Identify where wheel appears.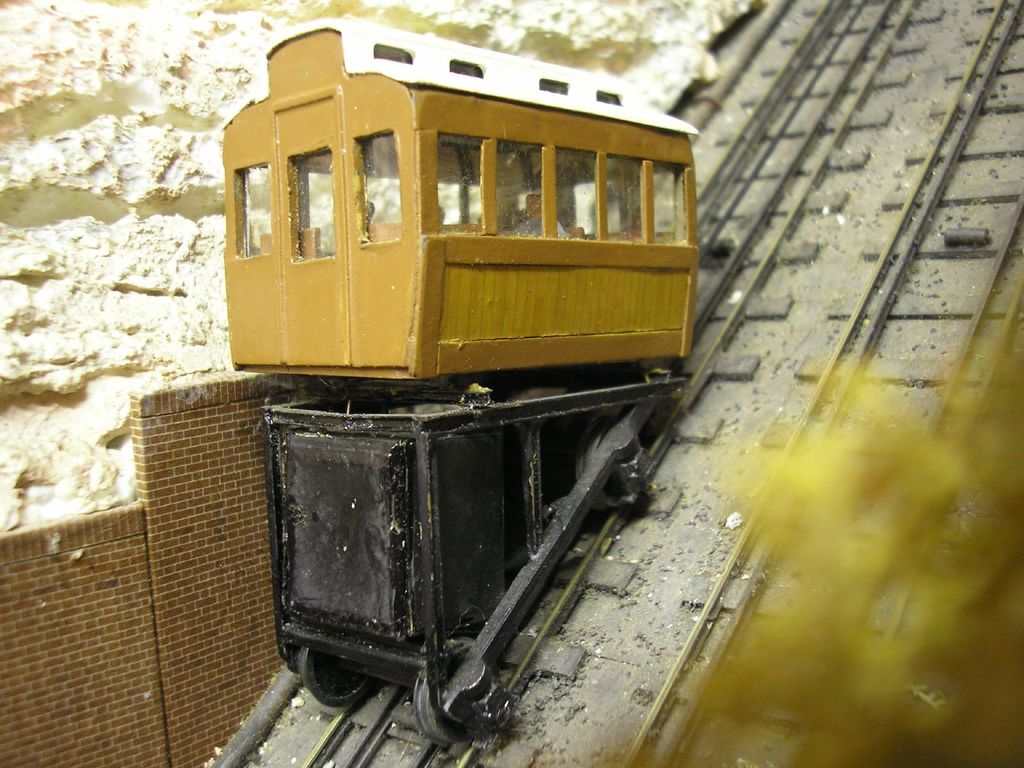
Appears at left=404, top=630, right=479, bottom=750.
